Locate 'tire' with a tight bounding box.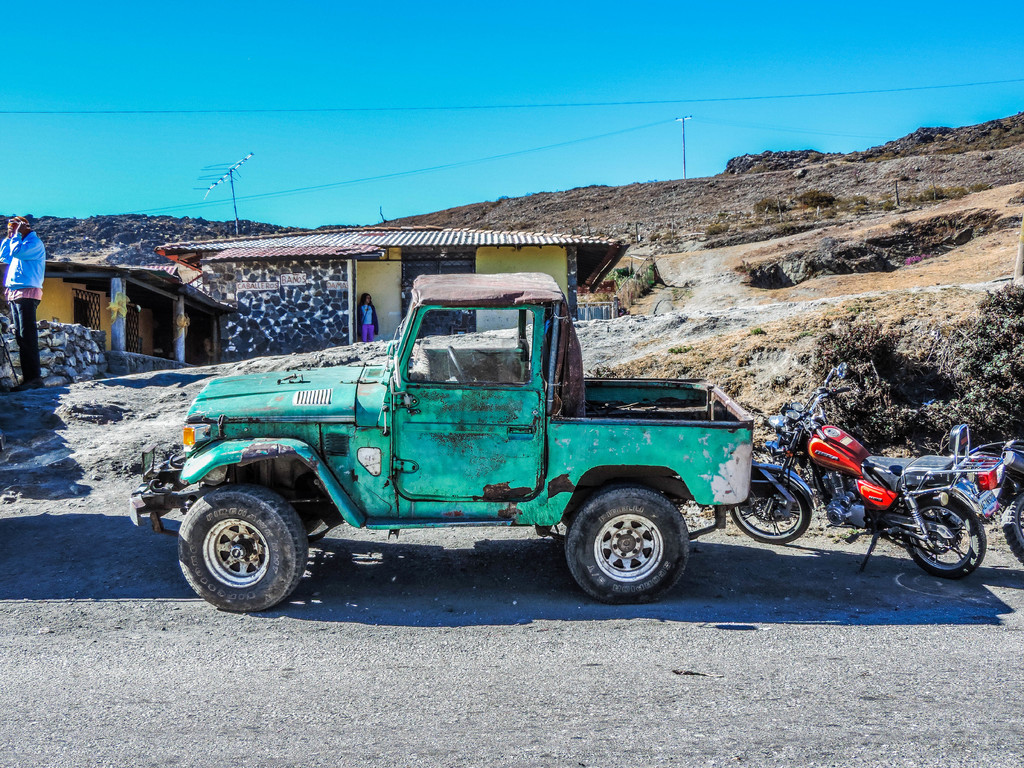
1000 492 1020 561.
